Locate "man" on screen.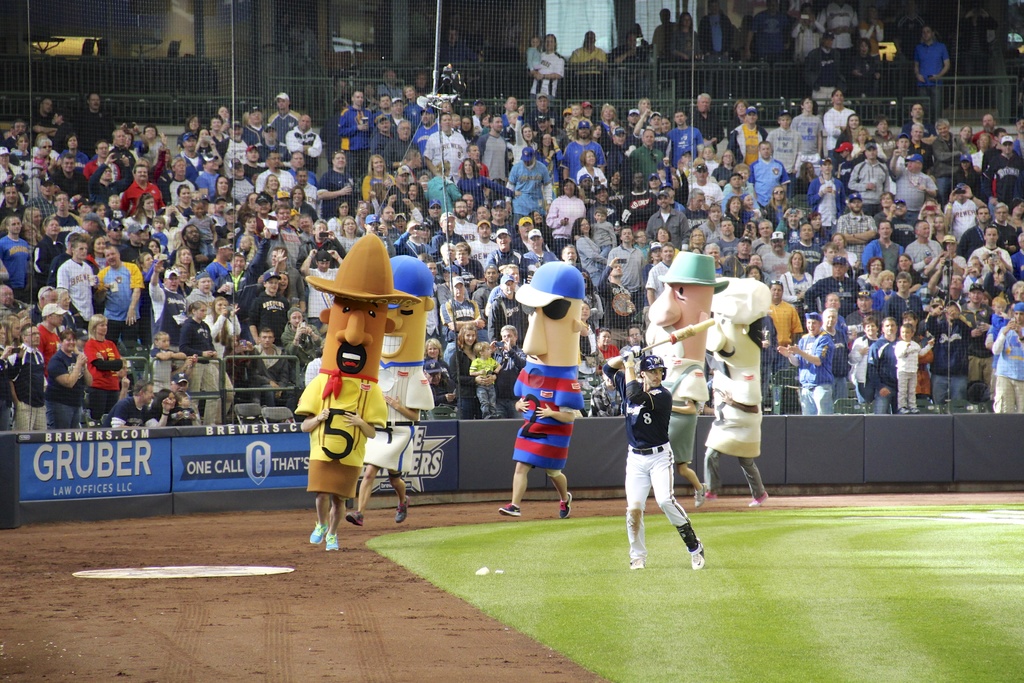
On screen at 643, 255, 730, 509.
